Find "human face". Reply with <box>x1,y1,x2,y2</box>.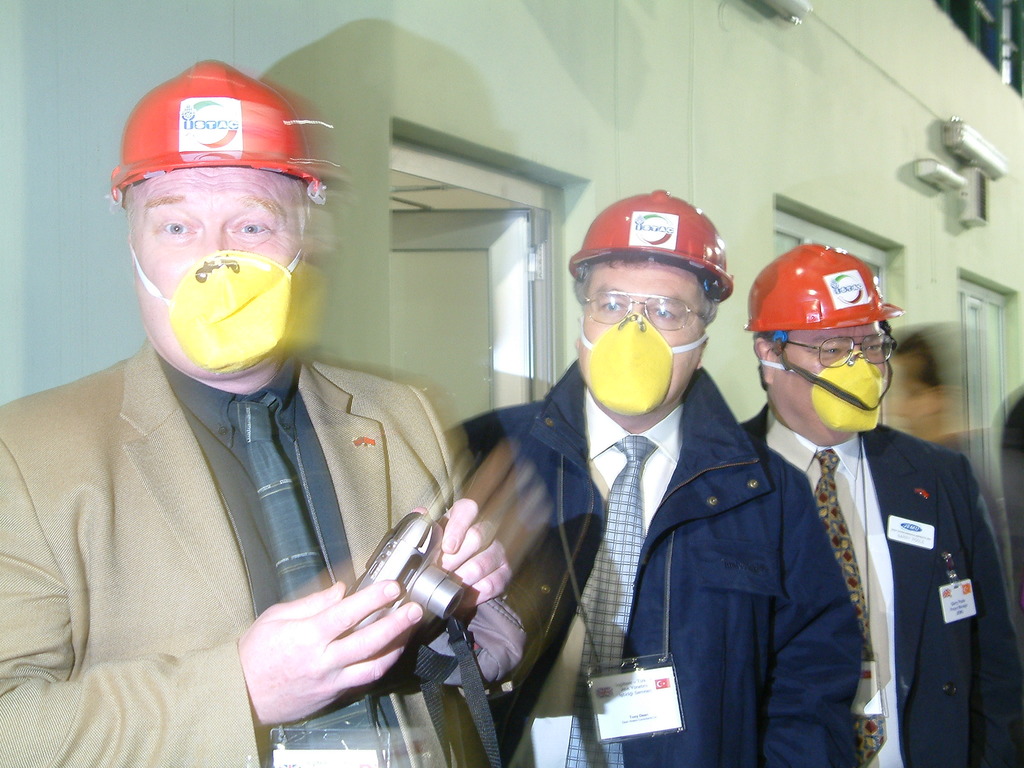
<box>778,319,889,425</box>.
